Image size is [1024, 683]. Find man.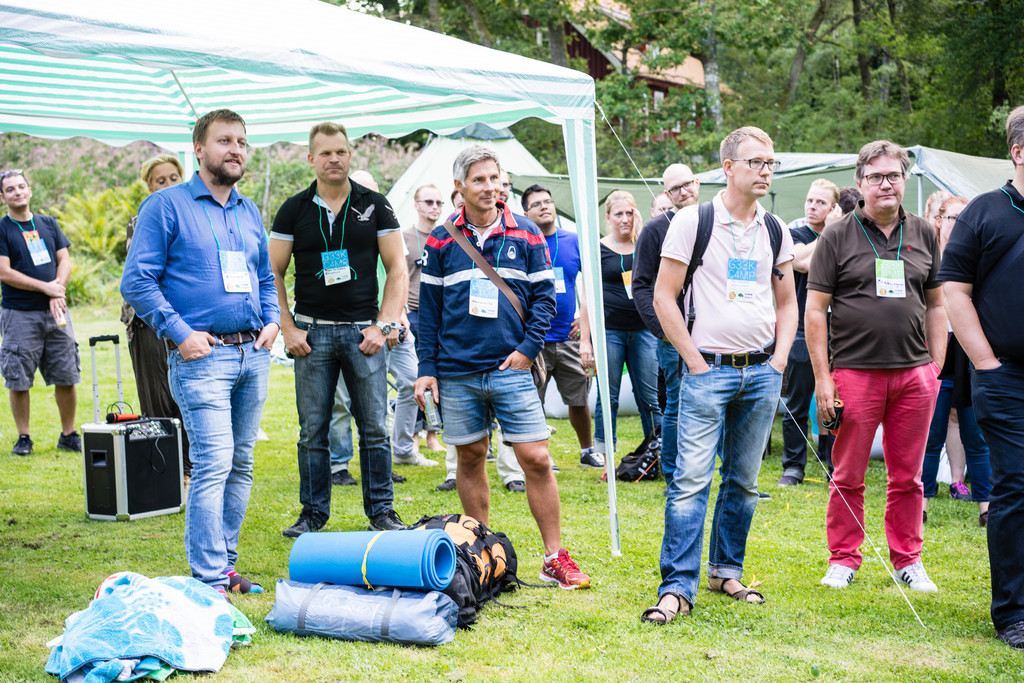
bbox=[780, 177, 834, 497].
